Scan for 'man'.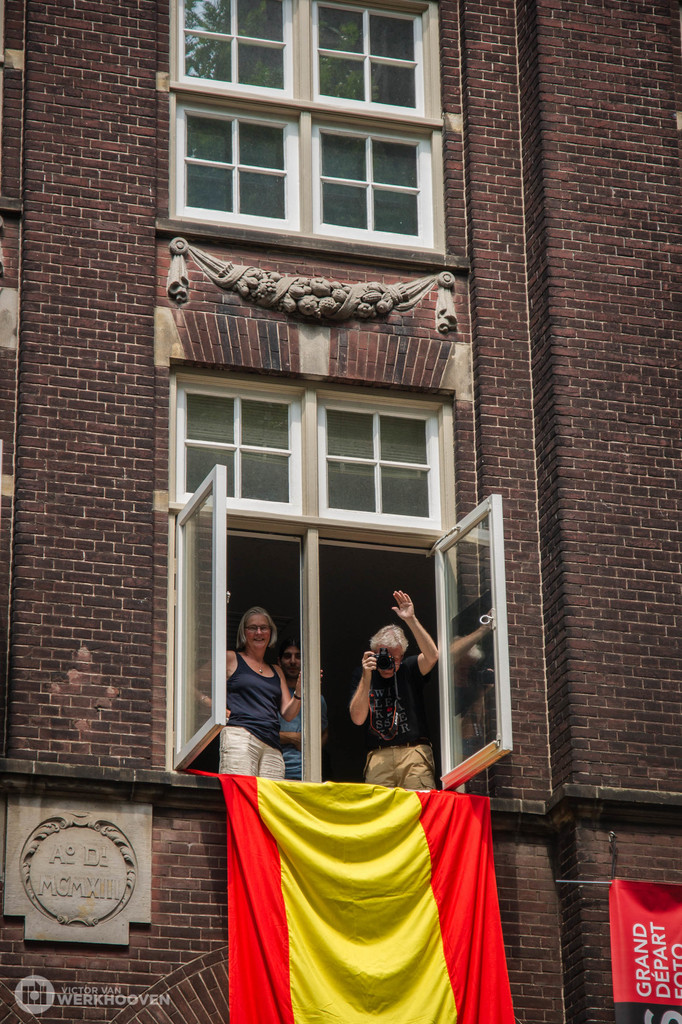
Scan result: <box>274,634,304,784</box>.
